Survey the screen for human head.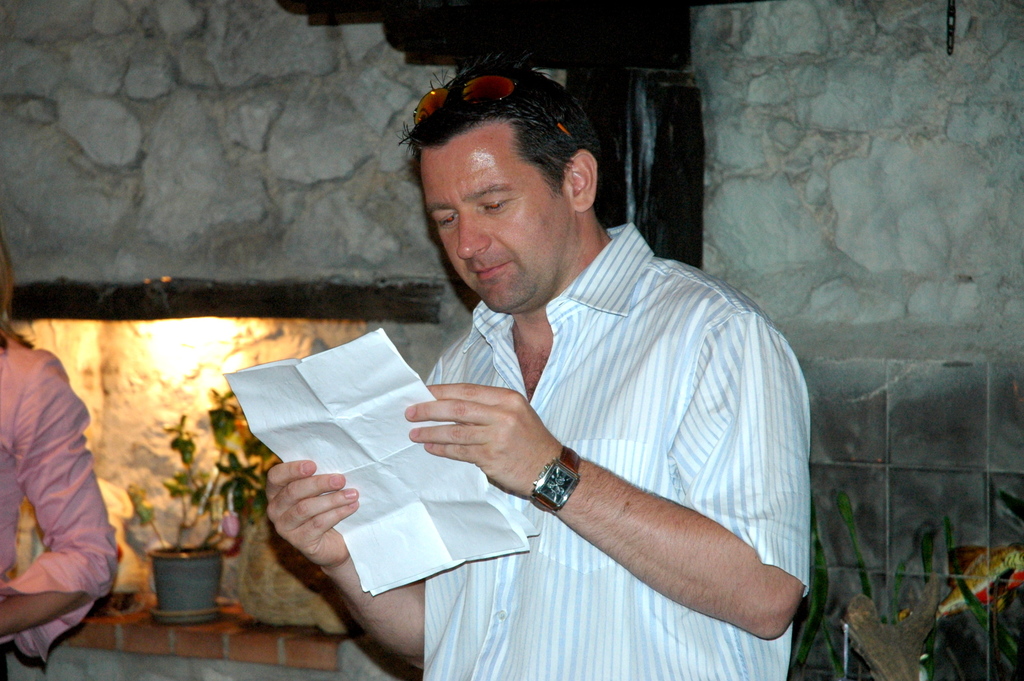
Survey found: 404/103/588/287.
